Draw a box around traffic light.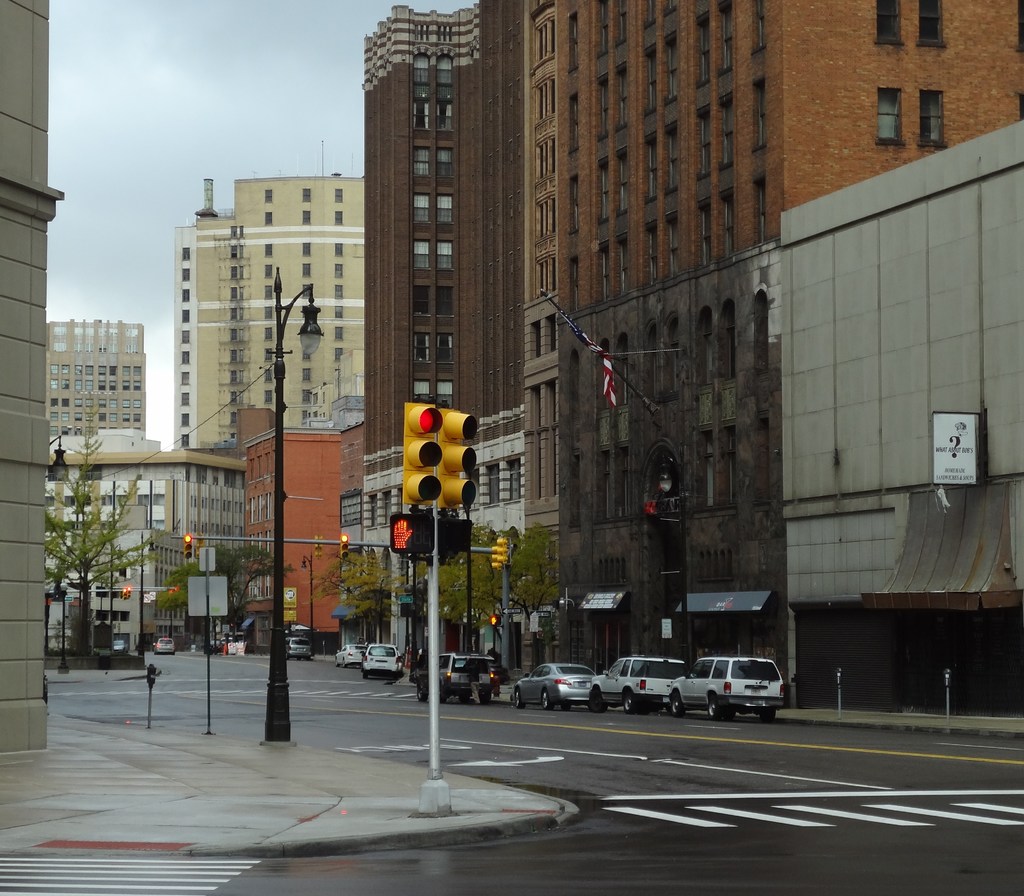
123, 589, 126, 600.
